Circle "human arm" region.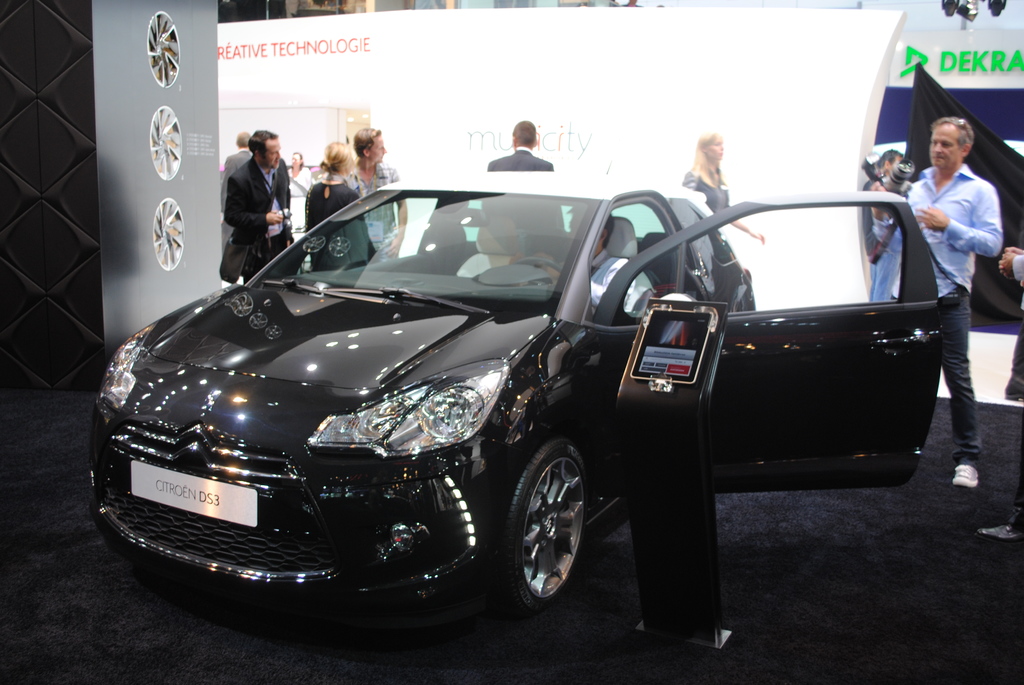
Region: pyautogui.locateOnScreen(724, 191, 771, 249).
